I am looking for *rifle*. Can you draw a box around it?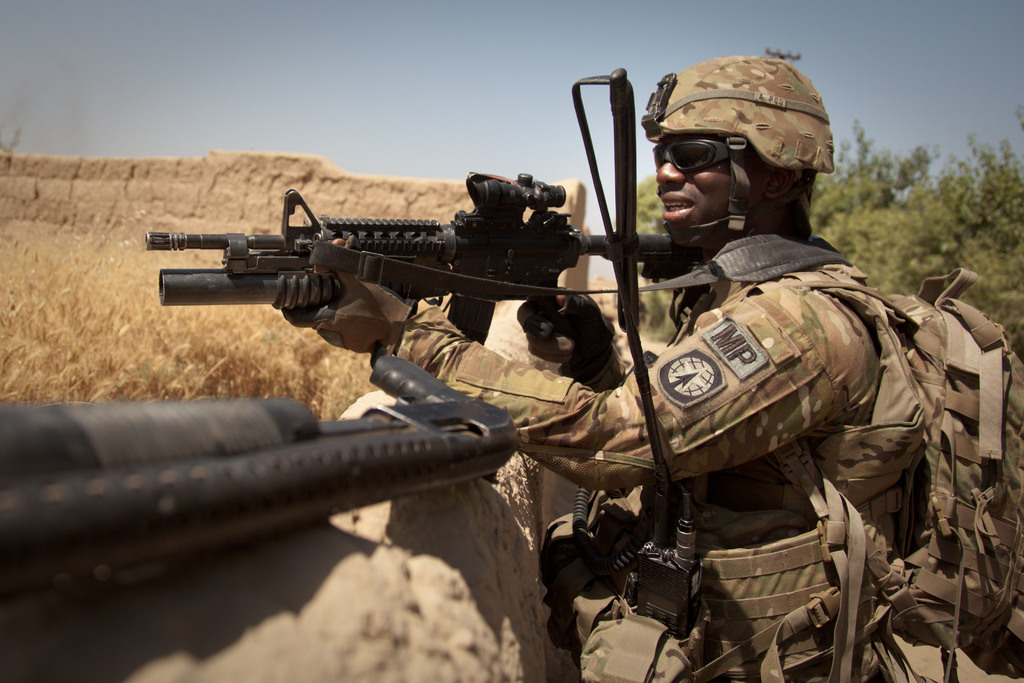
Sure, the bounding box is {"left": 127, "top": 149, "right": 714, "bottom": 398}.
